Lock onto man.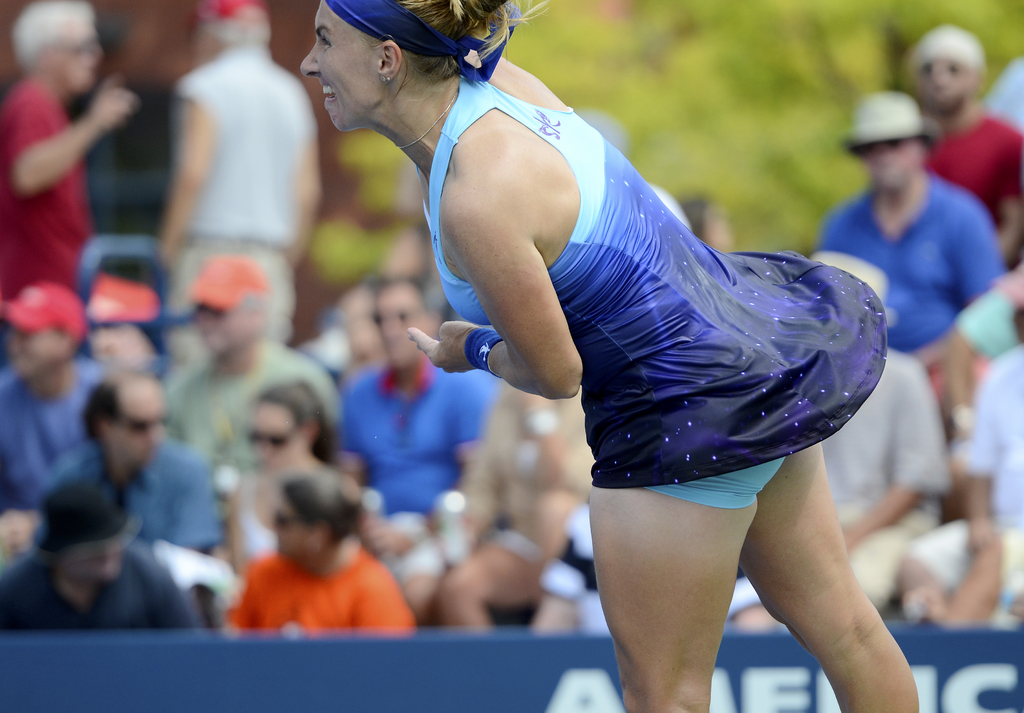
Locked: 0:273:117:575.
